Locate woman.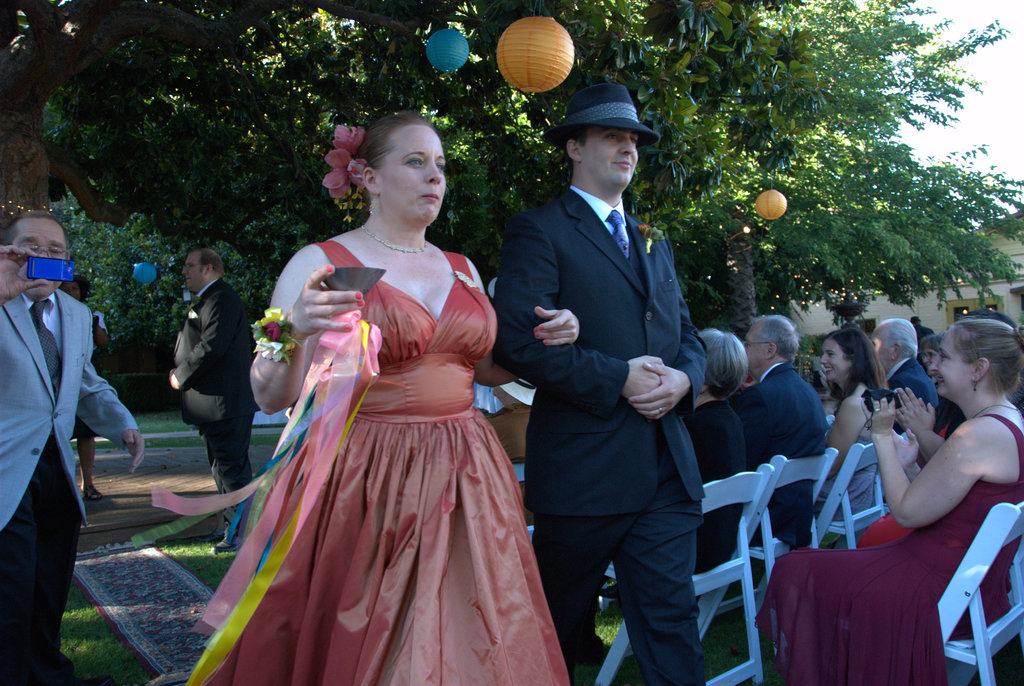
Bounding box: box(752, 321, 1023, 685).
